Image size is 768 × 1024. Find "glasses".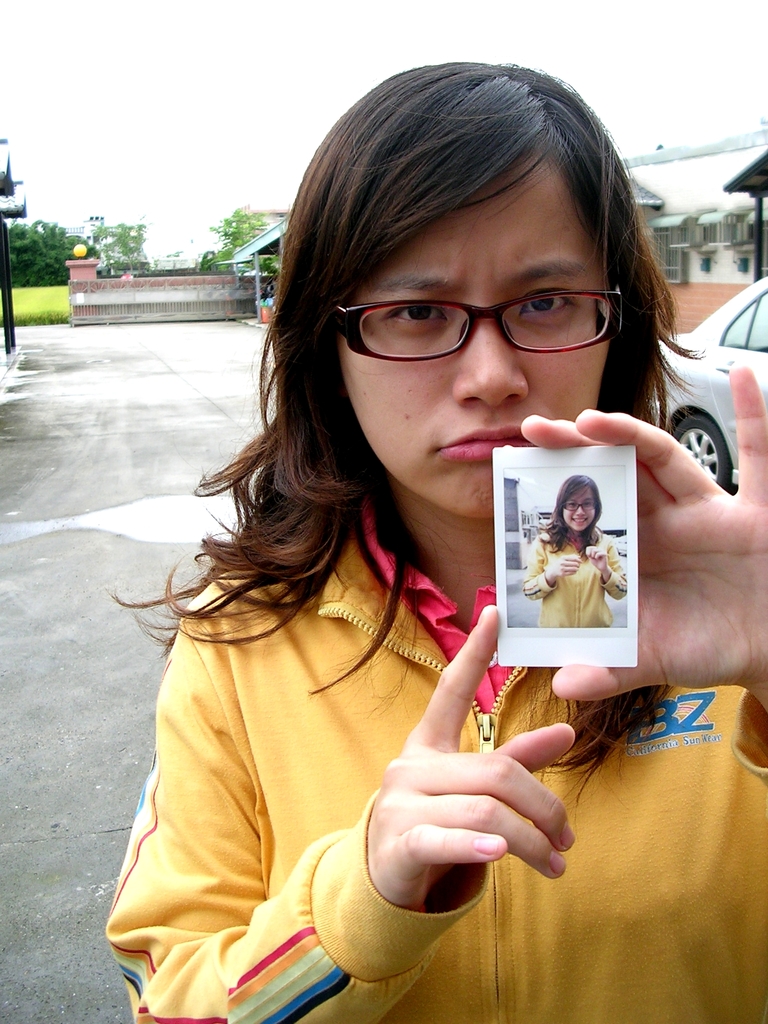
BBox(317, 279, 639, 362).
